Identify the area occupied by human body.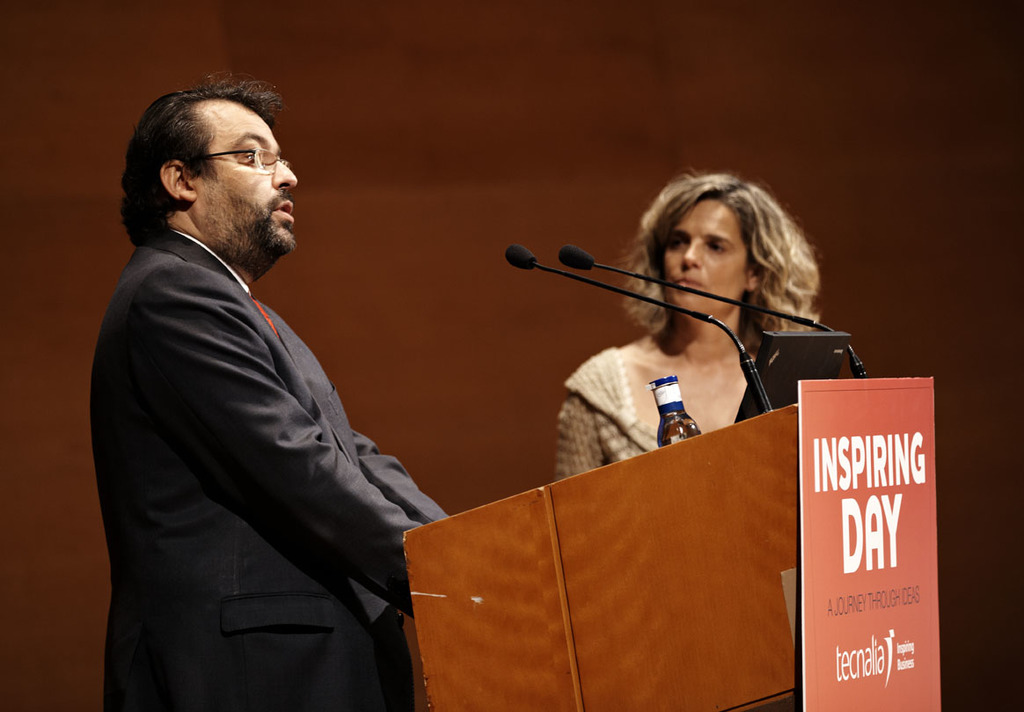
Area: (left=545, top=168, right=823, bottom=485).
